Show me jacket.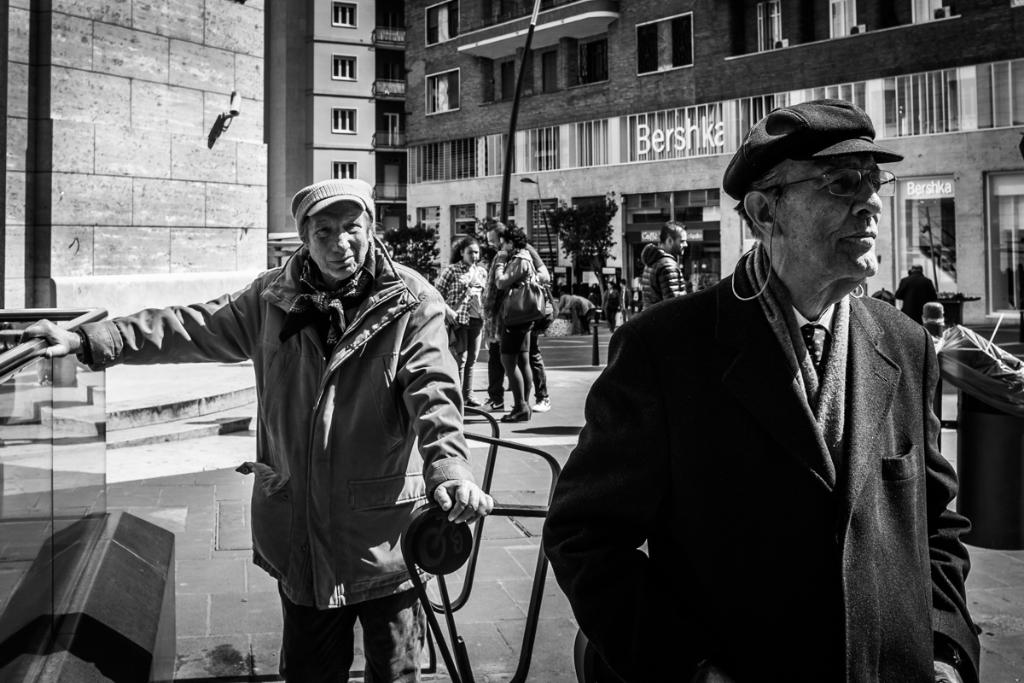
jacket is here: (x1=115, y1=188, x2=474, y2=627).
